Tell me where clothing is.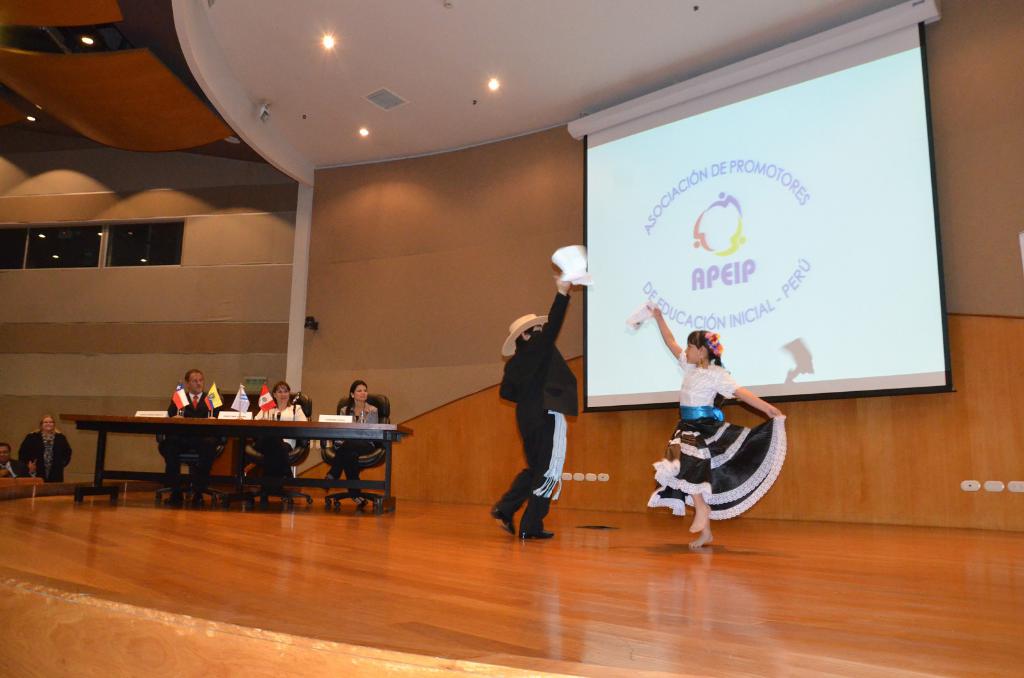
clothing is at box=[255, 404, 307, 488].
